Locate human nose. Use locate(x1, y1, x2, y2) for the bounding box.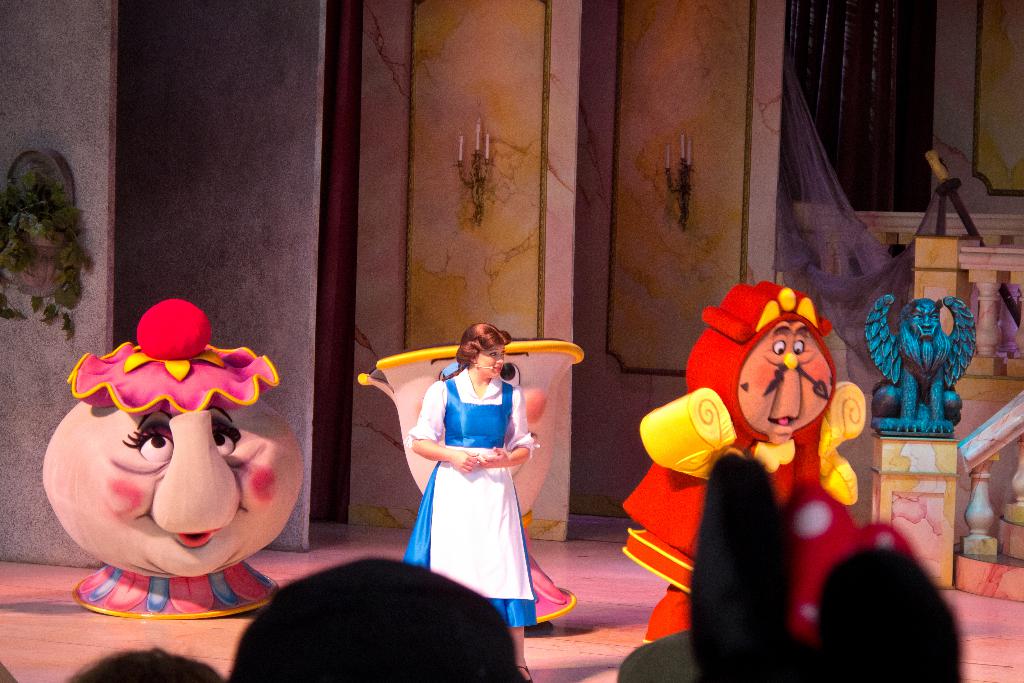
locate(492, 352, 504, 368).
